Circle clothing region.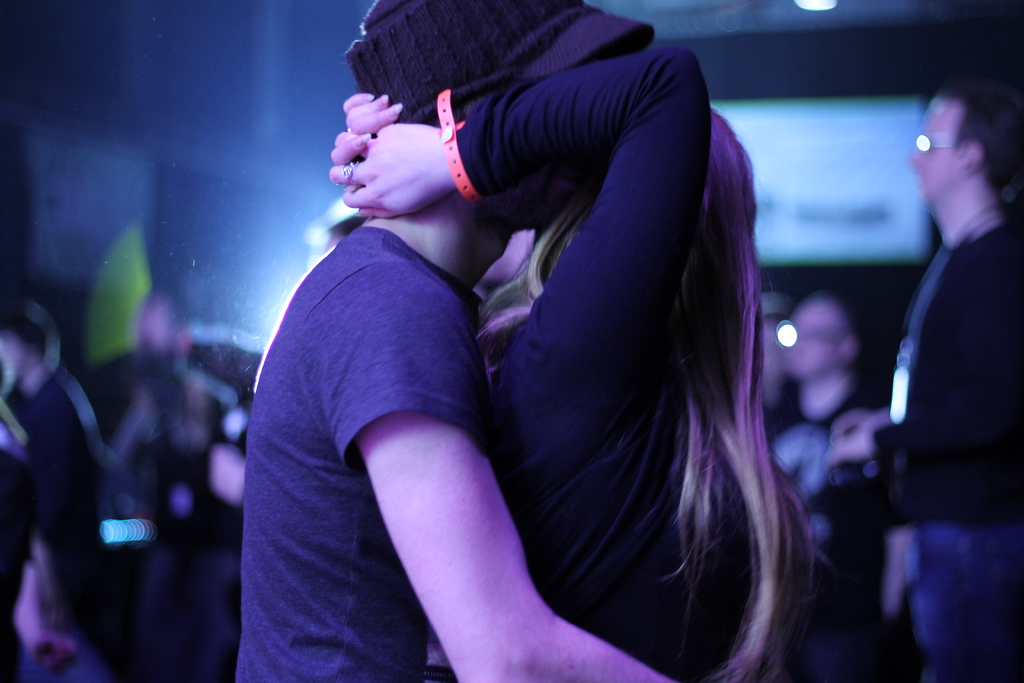
Region: [x1=230, y1=224, x2=502, y2=682].
